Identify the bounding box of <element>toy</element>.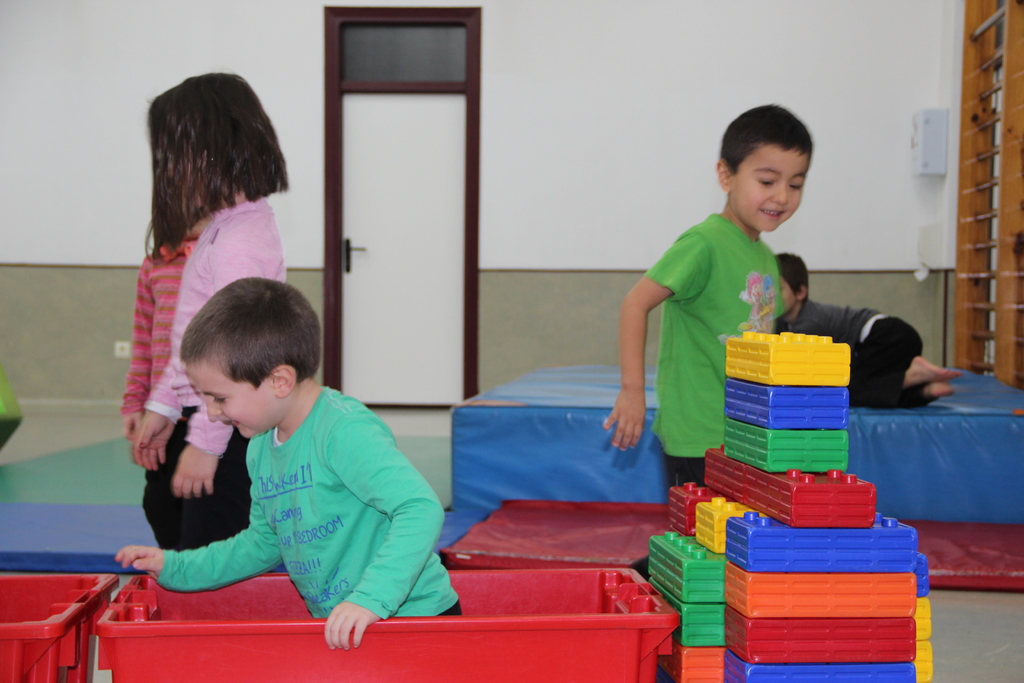
[691, 469, 933, 664].
